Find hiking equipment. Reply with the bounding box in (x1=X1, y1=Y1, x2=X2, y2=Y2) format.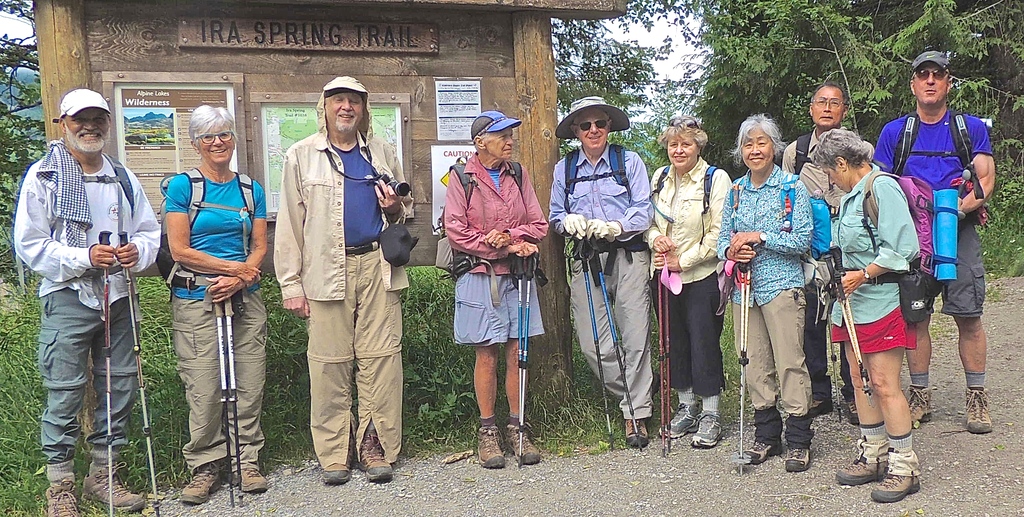
(x1=556, y1=142, x2=653, y2=284).
